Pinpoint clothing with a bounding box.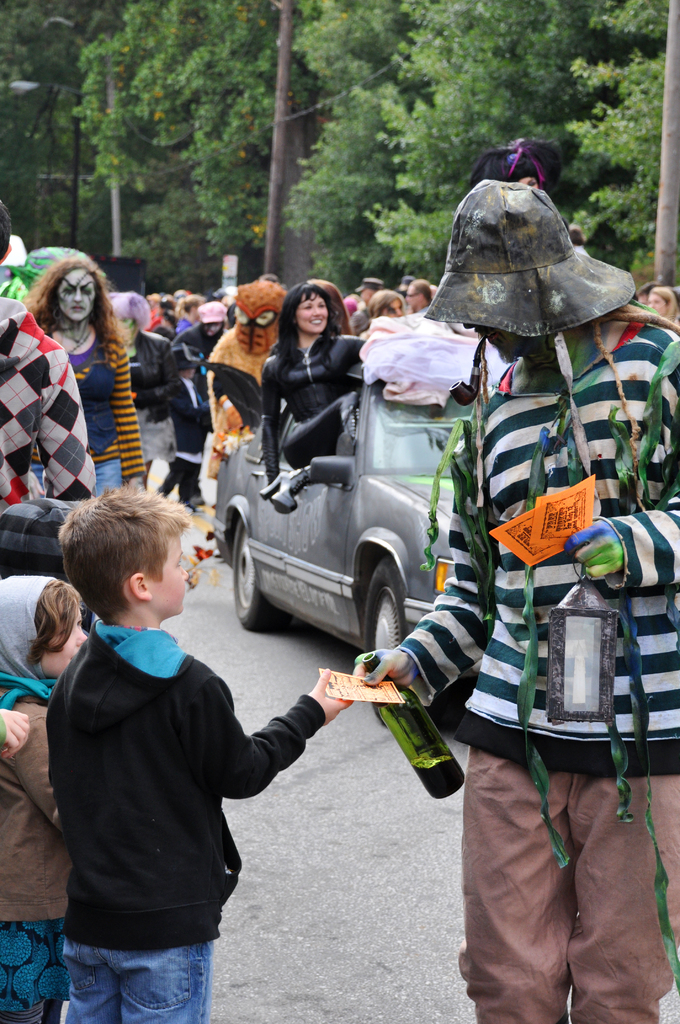
pyautogui.locateOnScreen(131, 333, 174, 463).
